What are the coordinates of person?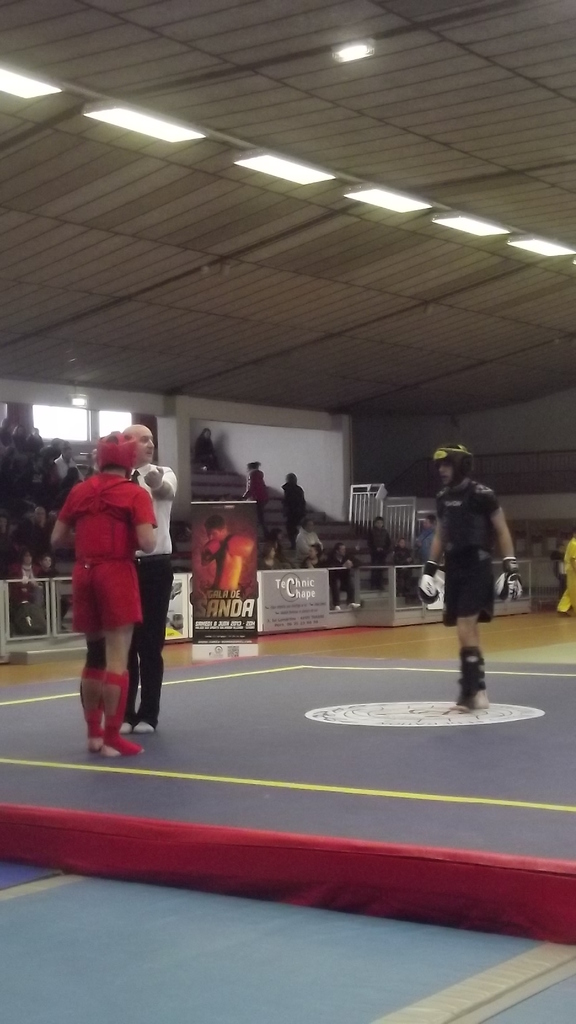
{"x1": 255, "y1": 545, "x2": 285, "y2": 570}.
